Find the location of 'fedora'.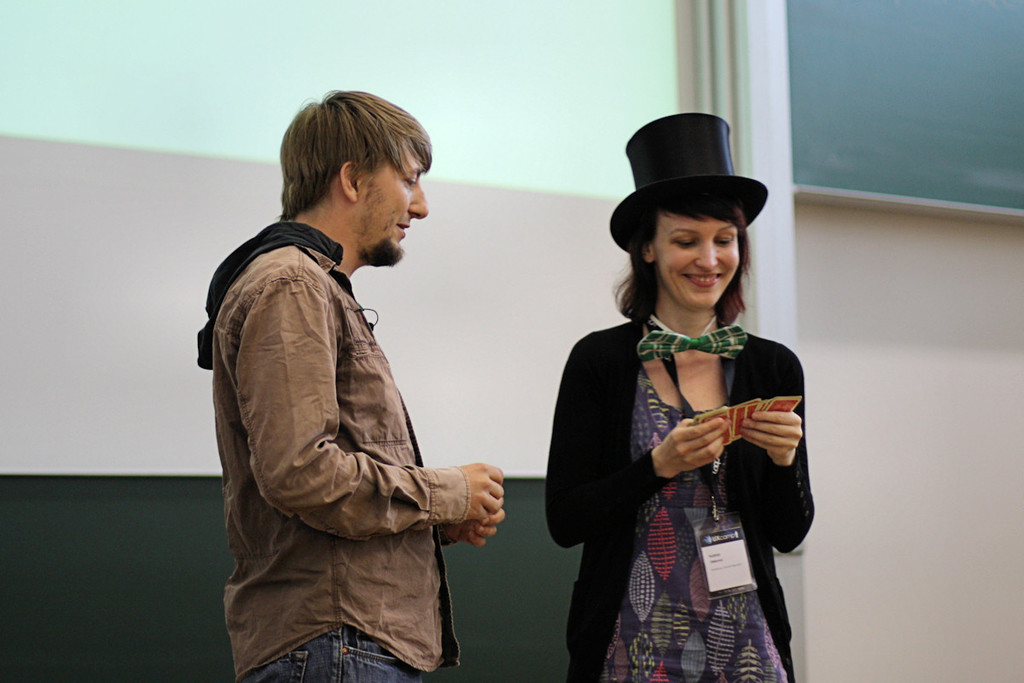
Location: crop(602, 114, 768, 256).
